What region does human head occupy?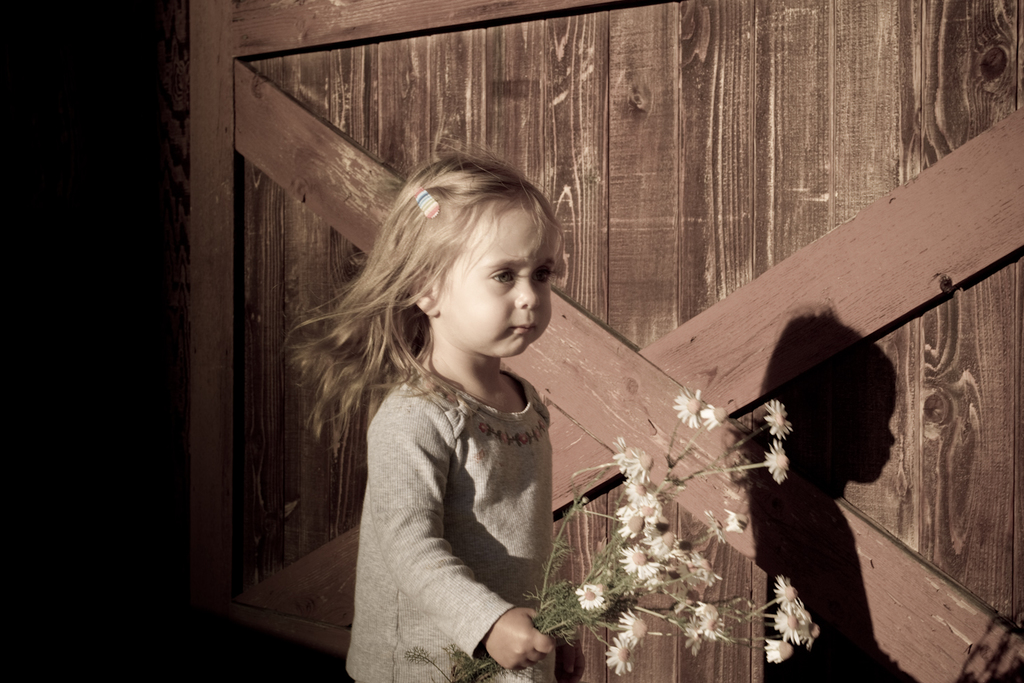
[x1=388, y1=147, x2=564, y2=365].
